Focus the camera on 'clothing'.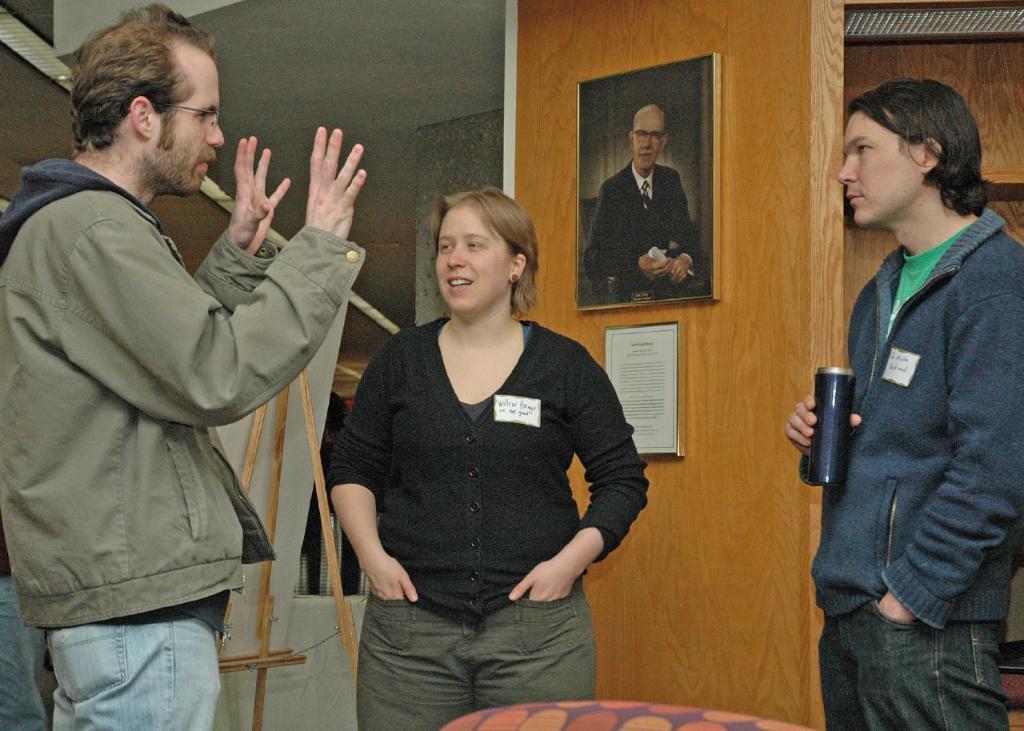
Focus region: l=7, t=157, r=357, b=624.
